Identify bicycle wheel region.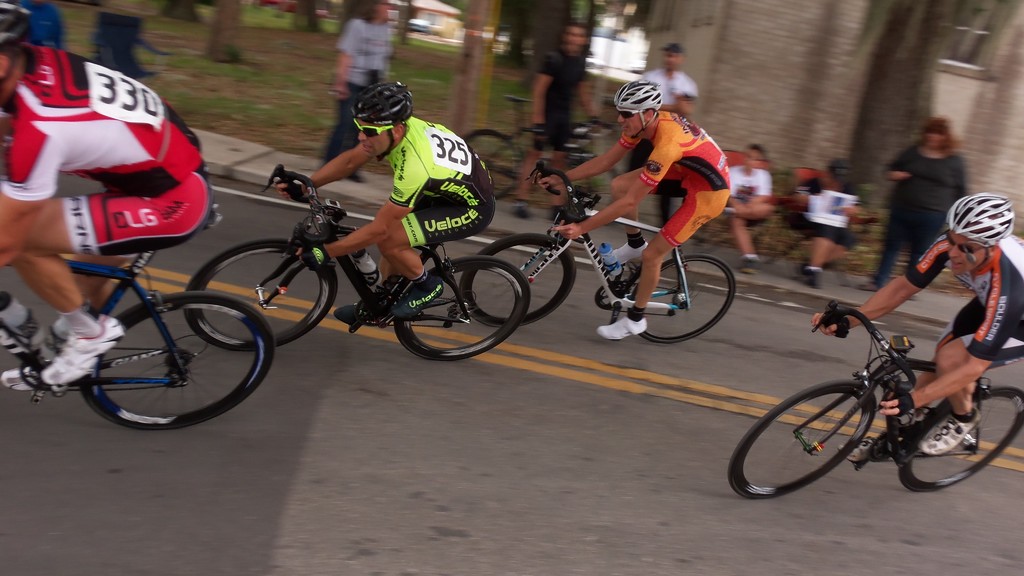
Region: (left=184, top=236, right=339, bottom=360).
